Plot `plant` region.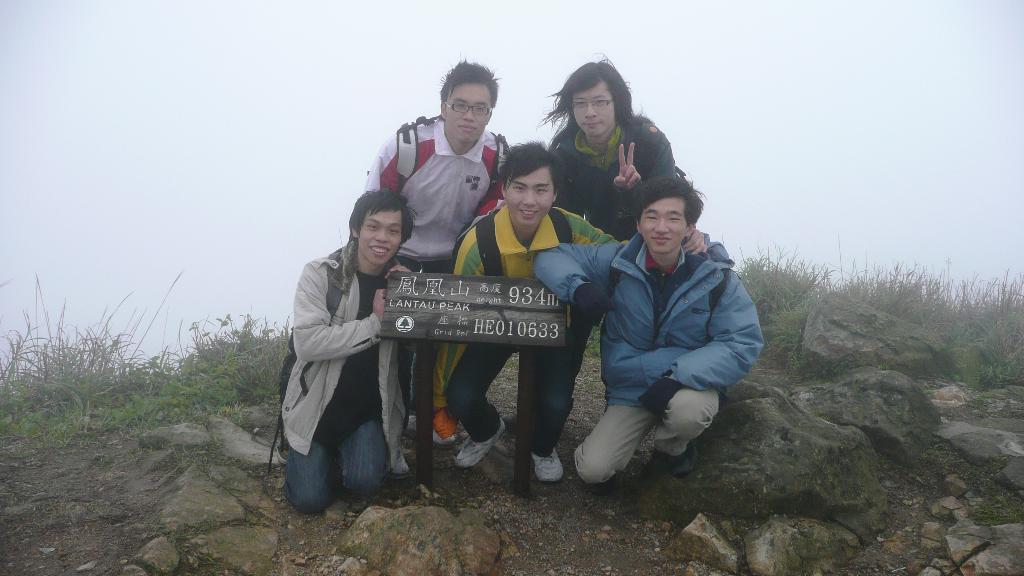
Plotted at [left=400, top=493, right=416, bottom=509].
